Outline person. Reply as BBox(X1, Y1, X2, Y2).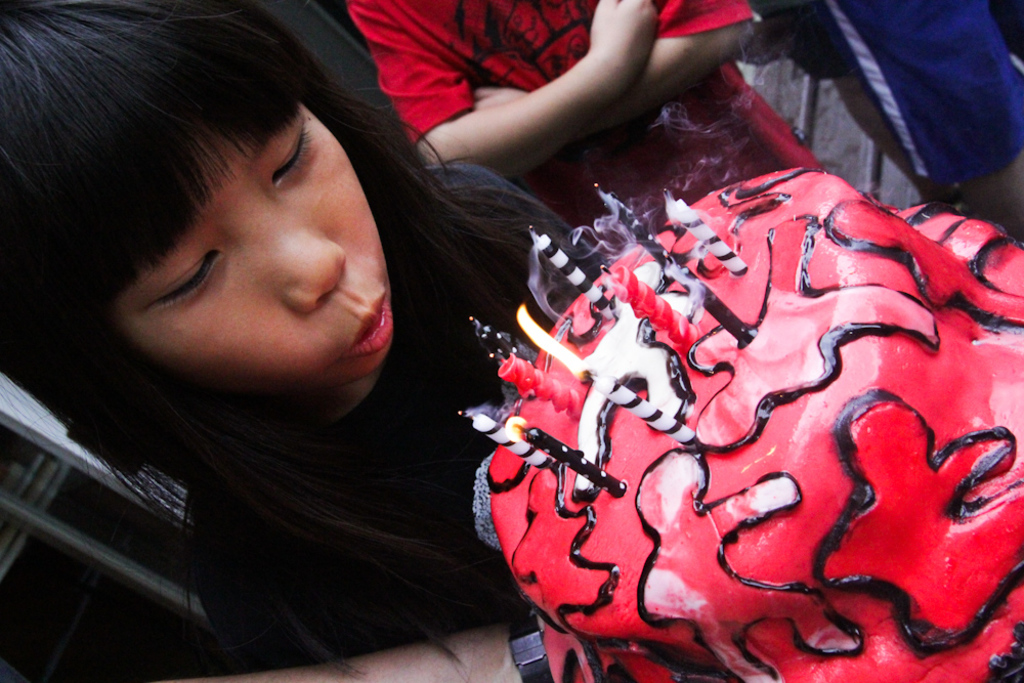
BBox(778, 0, 1023, 248).
